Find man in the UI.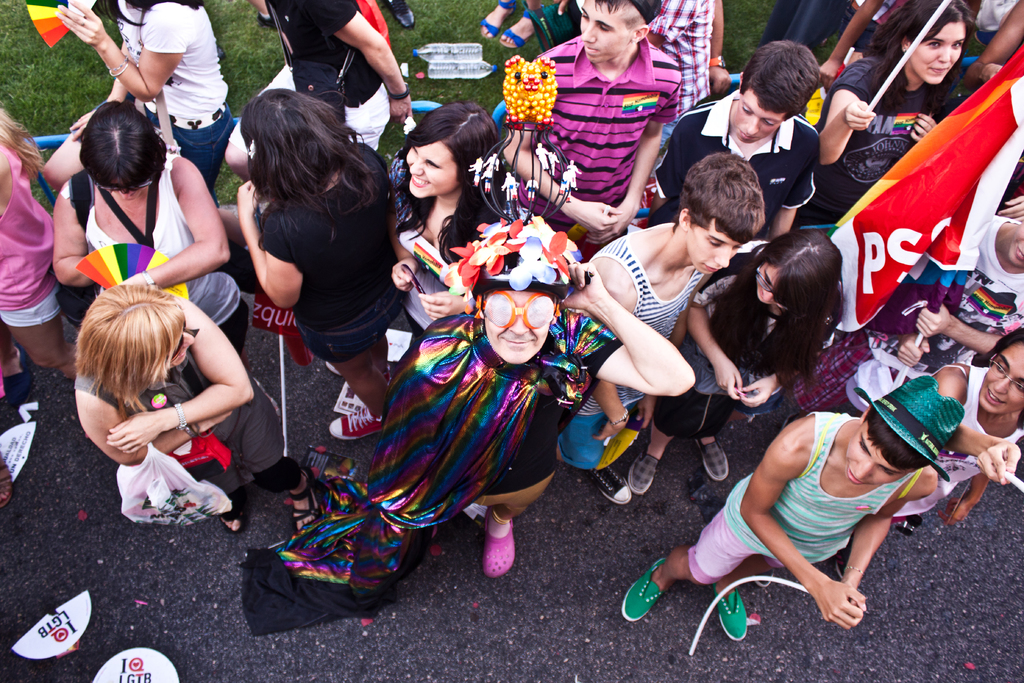
UI element at {"x1": 403, "y1": 225, "x2": 698, "y2": 578}.
